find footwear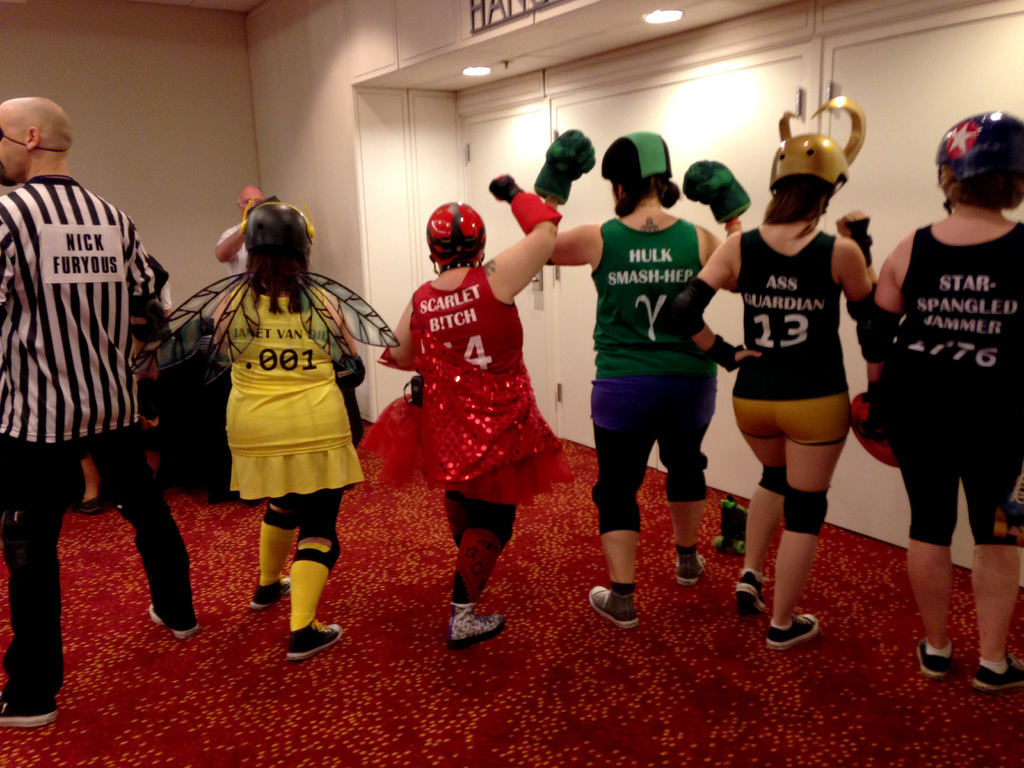
(x1=451, y1=603, x2=507, y2=650)
